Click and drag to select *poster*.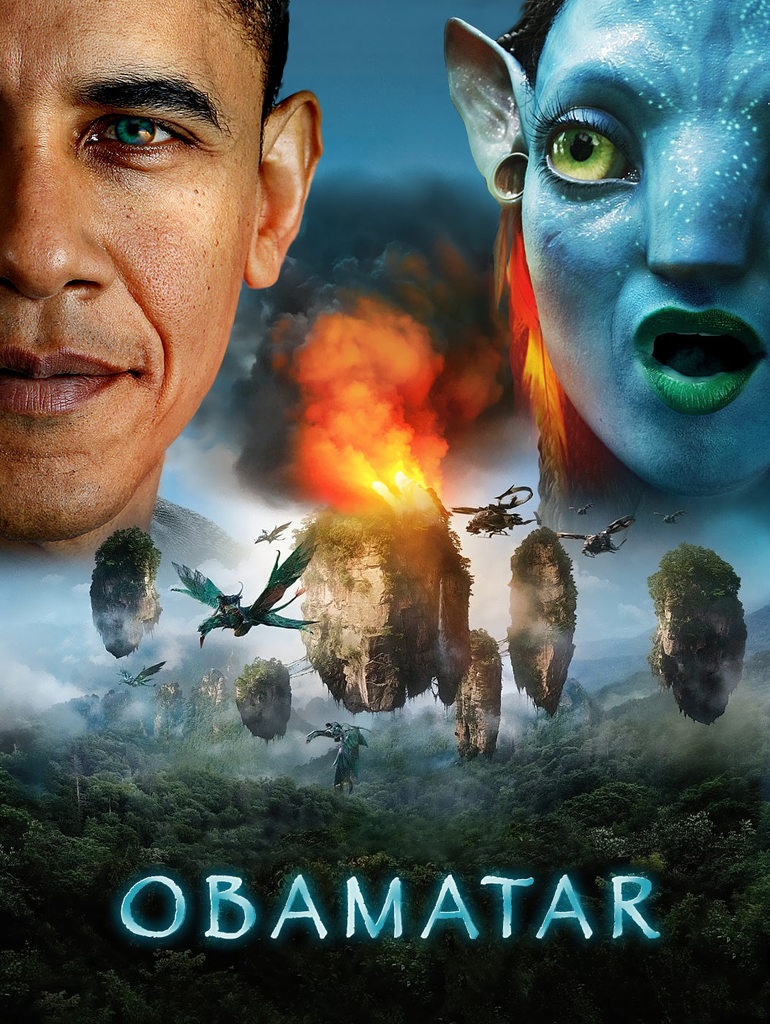
Selection: (0, 0, 769, 1023).
